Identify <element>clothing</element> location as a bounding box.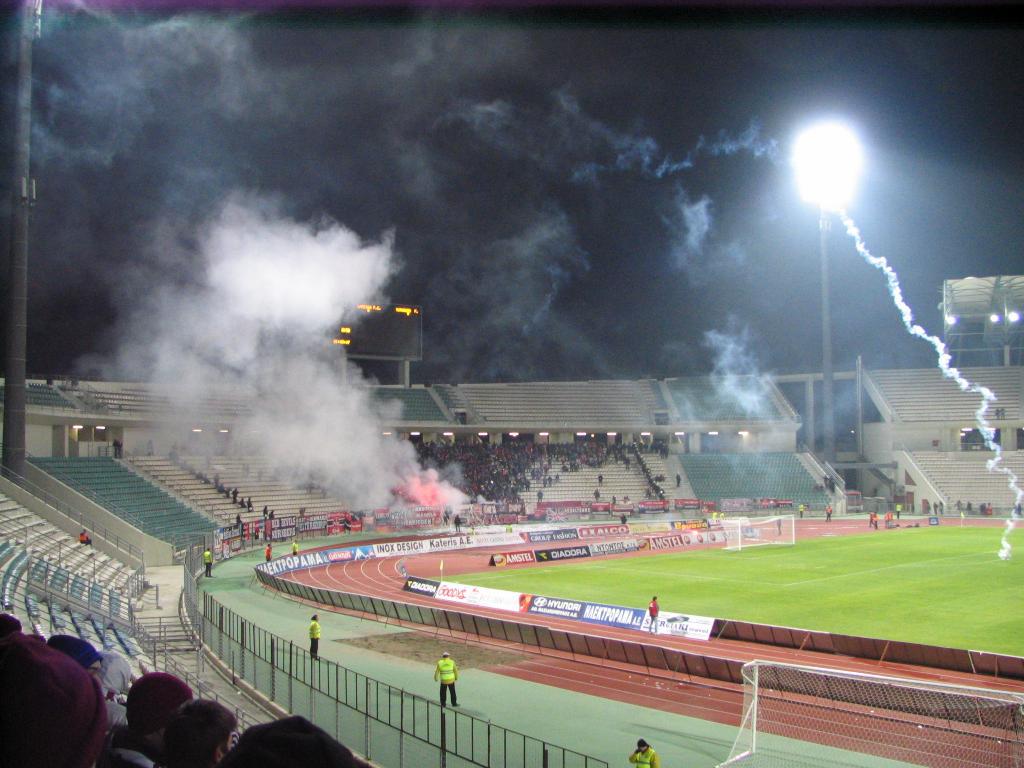
box=[647, 602, 659, 632].
